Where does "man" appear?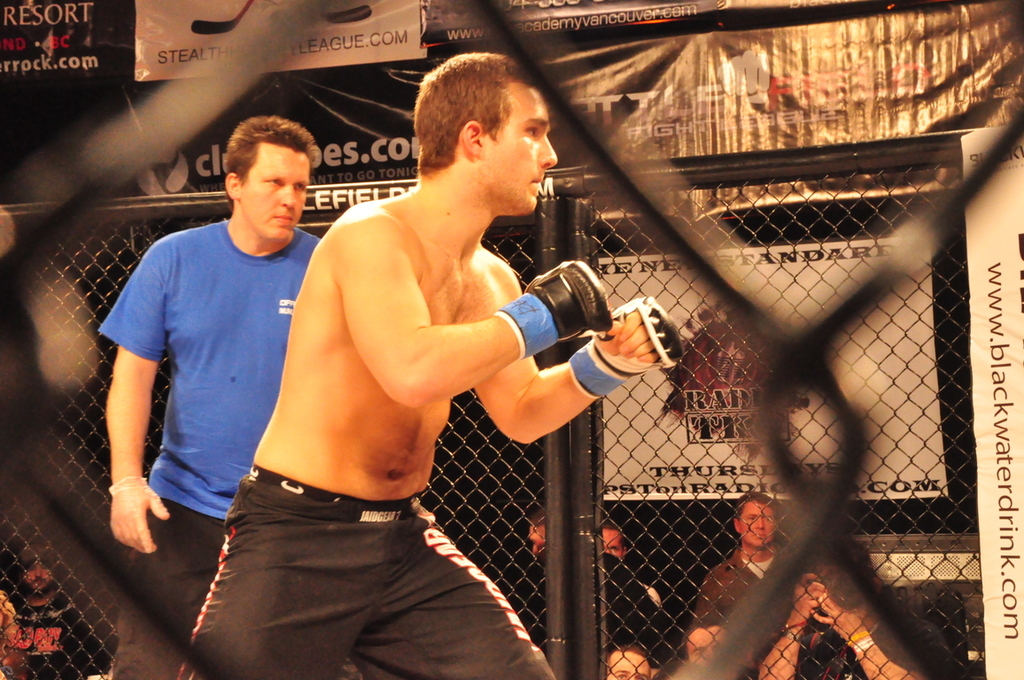
Appears at box(687, 489, 791, 620).
